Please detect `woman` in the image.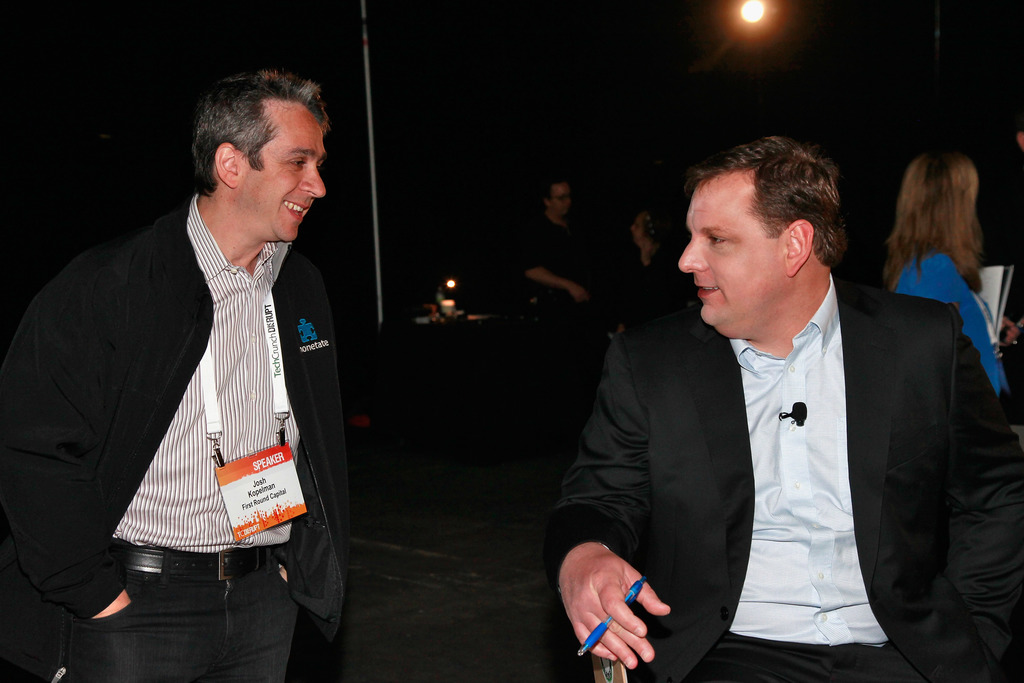
x1=866 y1=151 x2=1019 y2=404.
